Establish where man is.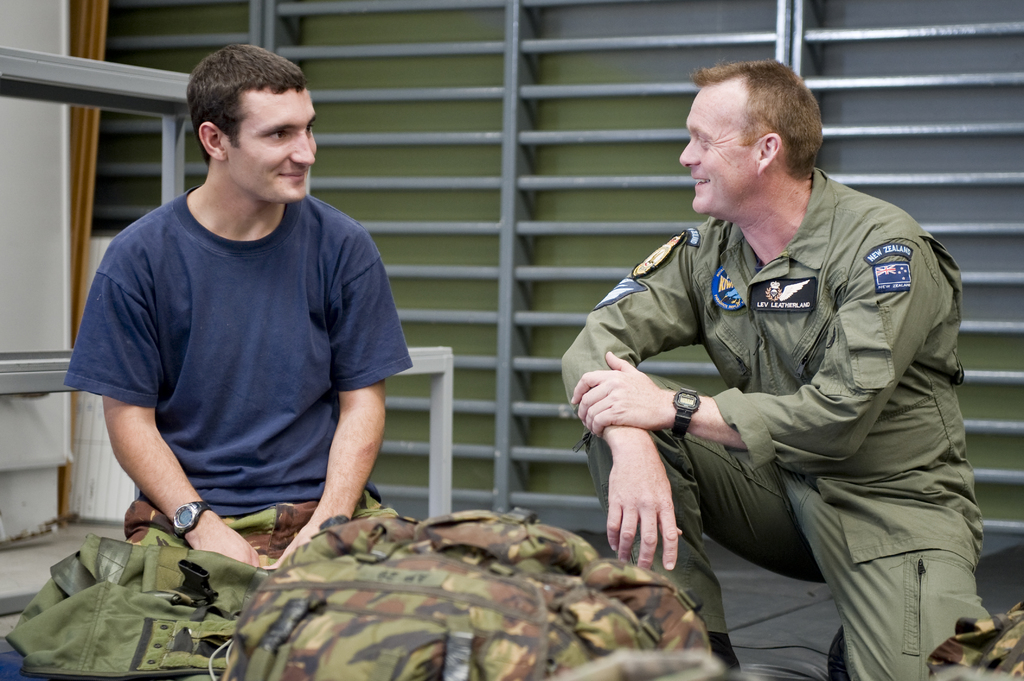
Established at left=63, top=43, right=415, bottom=578.
